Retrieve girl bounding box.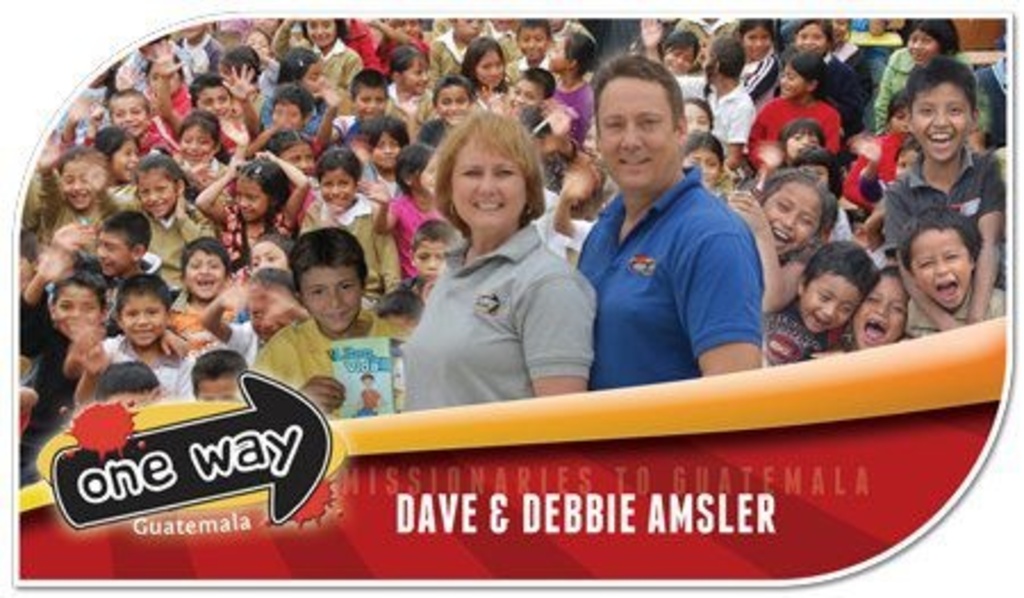
Bounding box: 749 50 842 173.
